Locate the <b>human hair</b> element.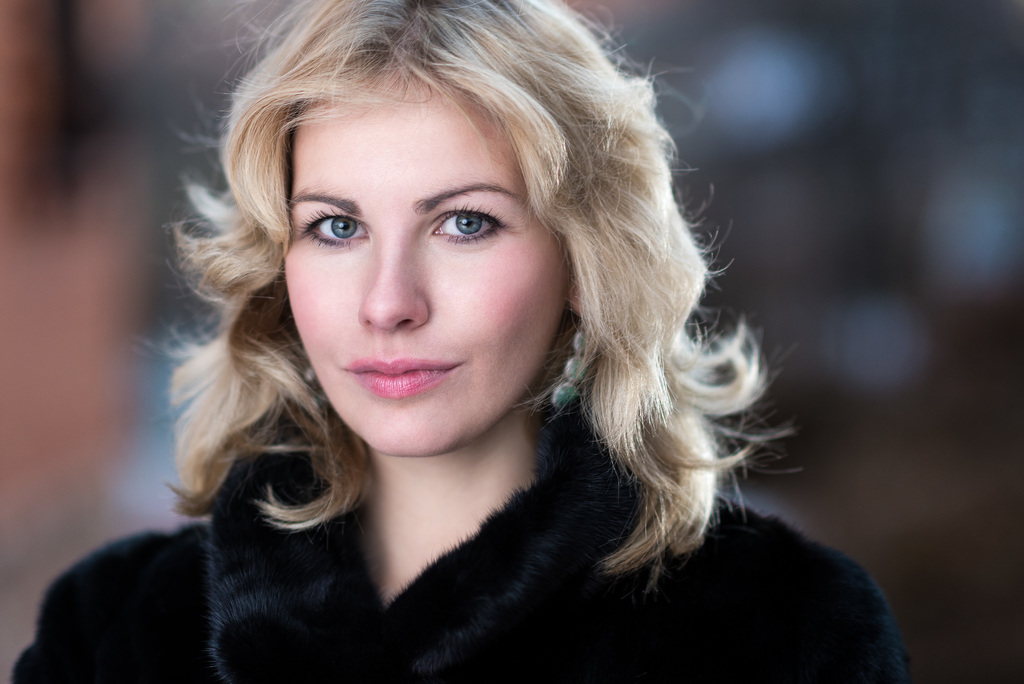
Element bbox: <region>121, 12, 794, 590</region>.
